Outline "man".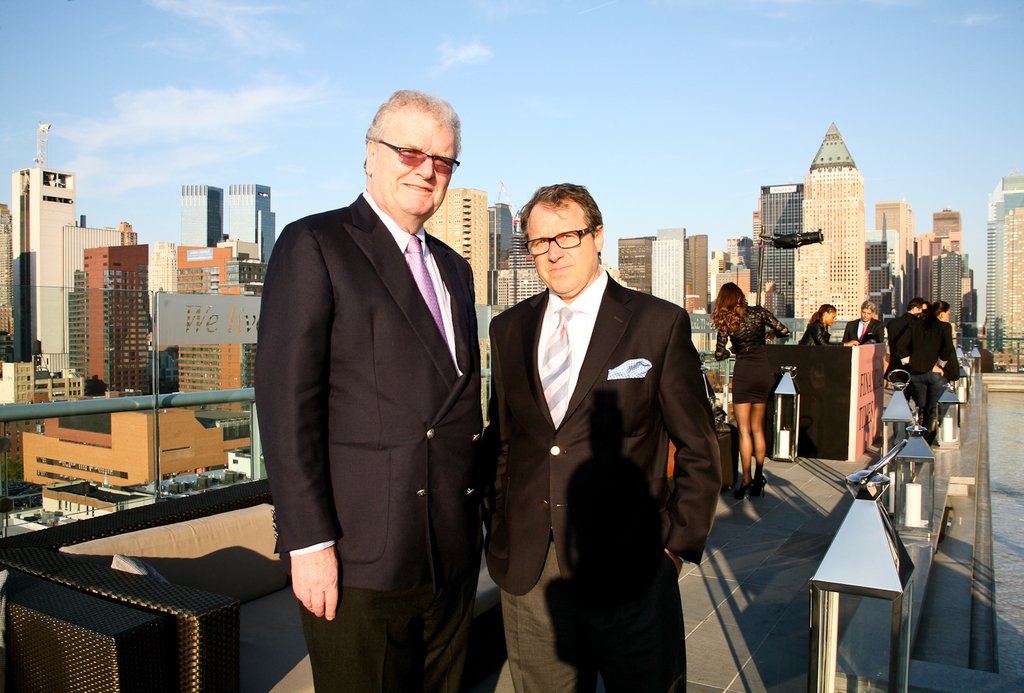
Outline: l=885, t=293, r=924, b=433.
